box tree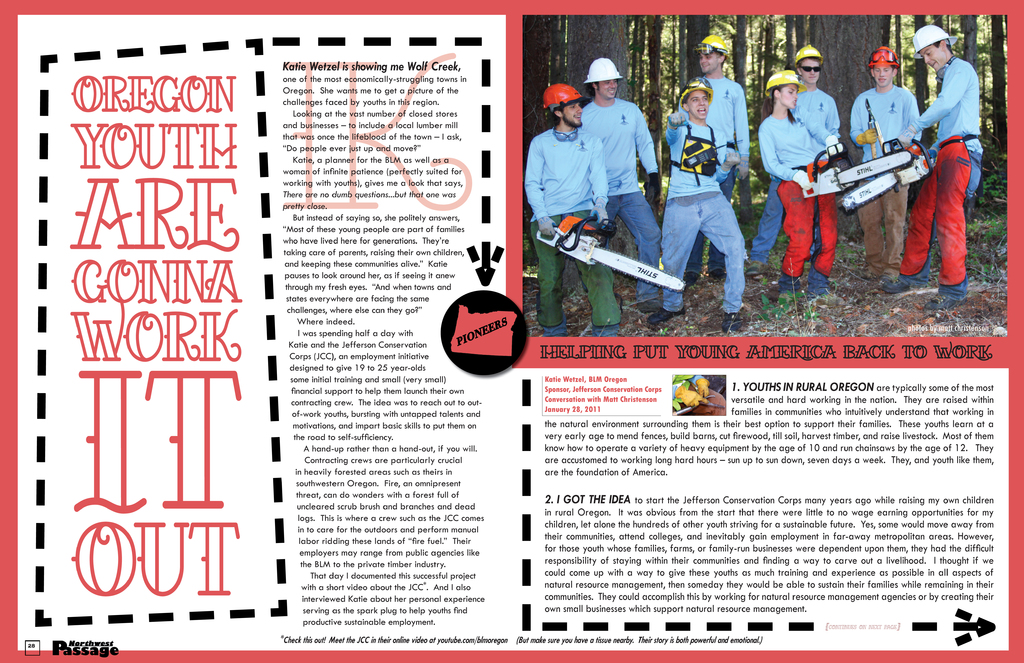
l=910, t=17, r=929, b=112
